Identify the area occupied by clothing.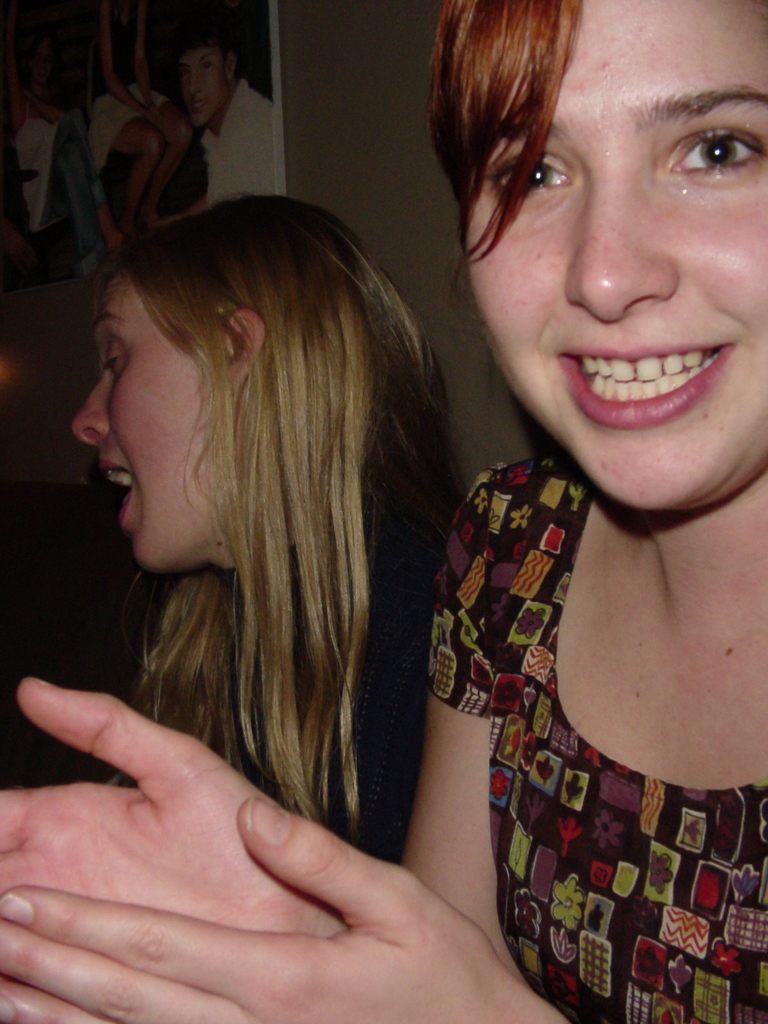
Area: 12:28:67:227.
